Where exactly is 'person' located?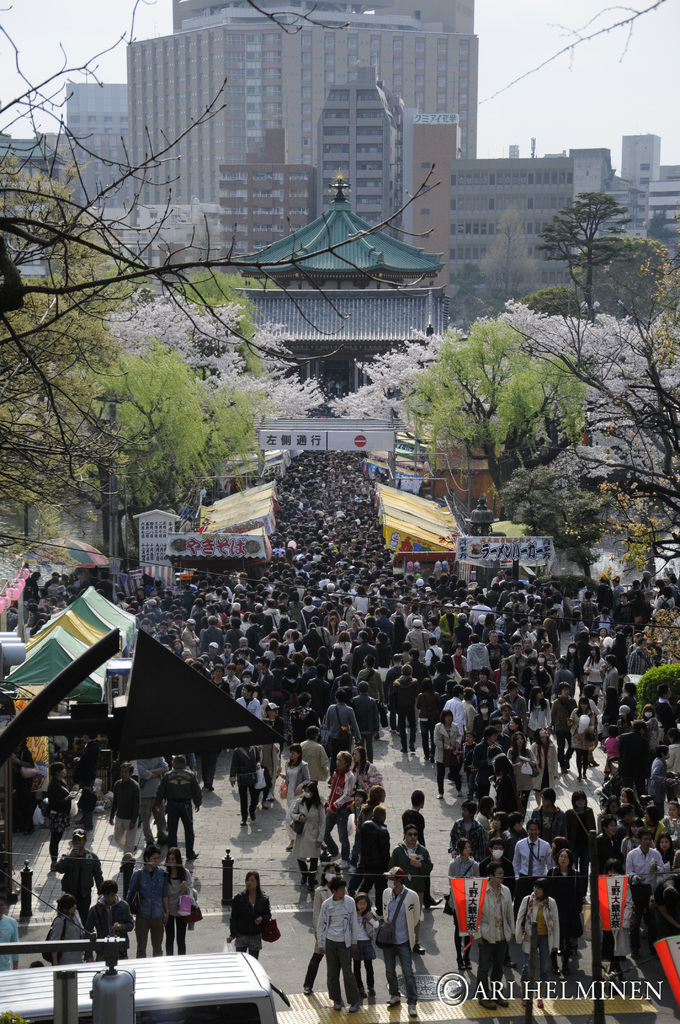
Its bounding box is [left=346, top=893, right=380, bottom=1004].
